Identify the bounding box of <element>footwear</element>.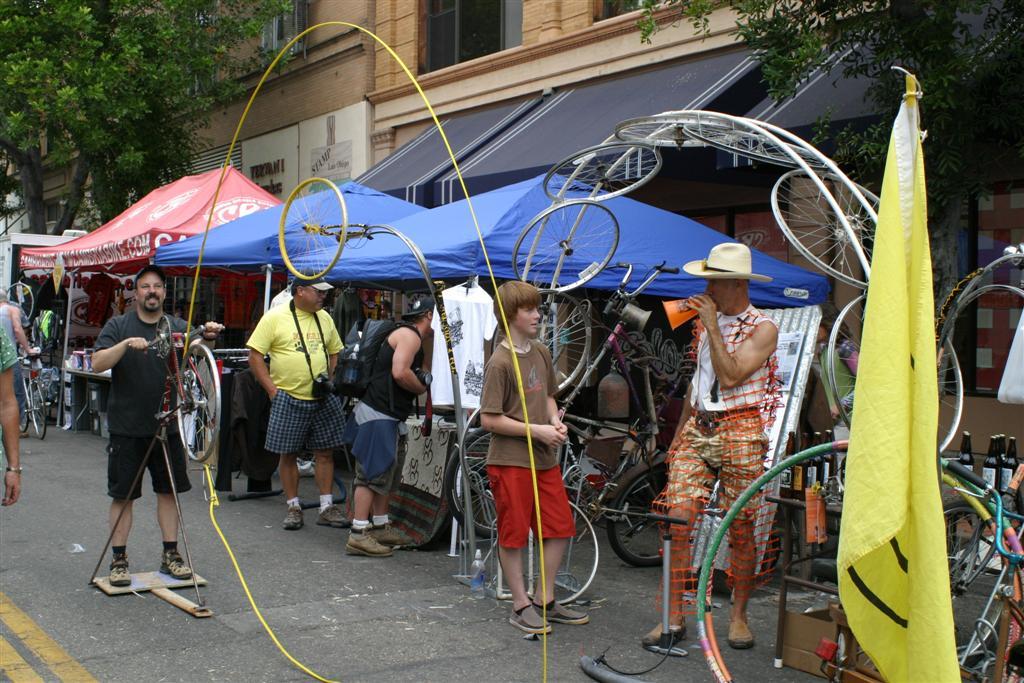
left=317, top=502, right=346, bottom=530.
